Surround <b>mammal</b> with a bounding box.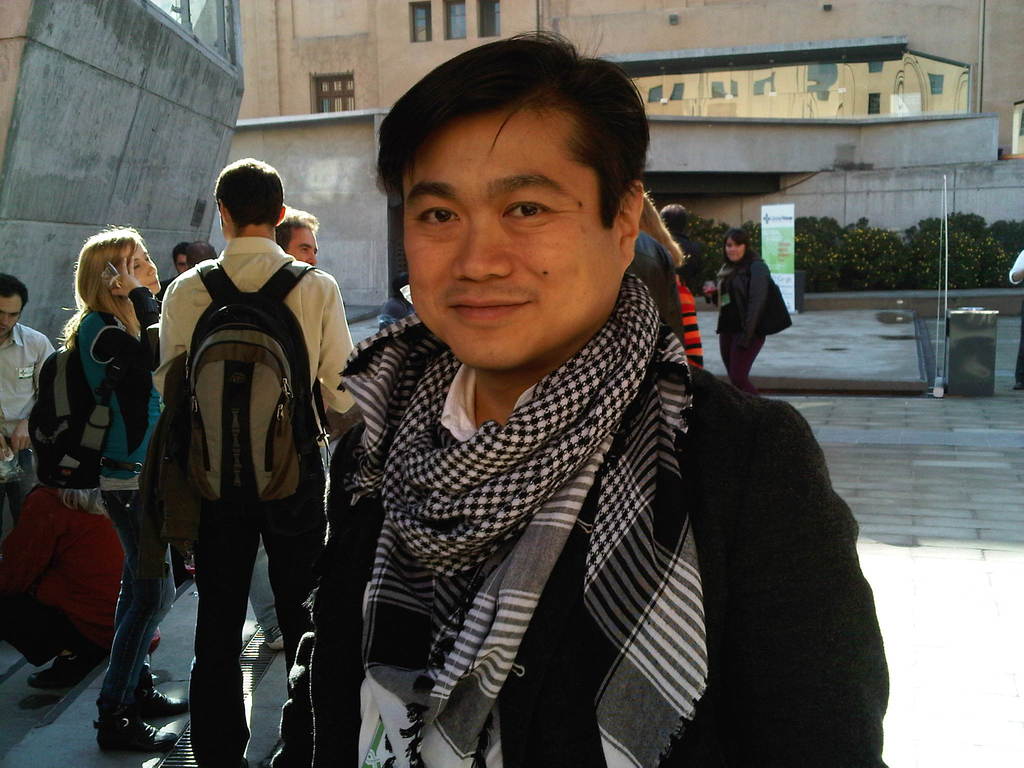
(x1=652, y1=200, x2=694, y2=257).
